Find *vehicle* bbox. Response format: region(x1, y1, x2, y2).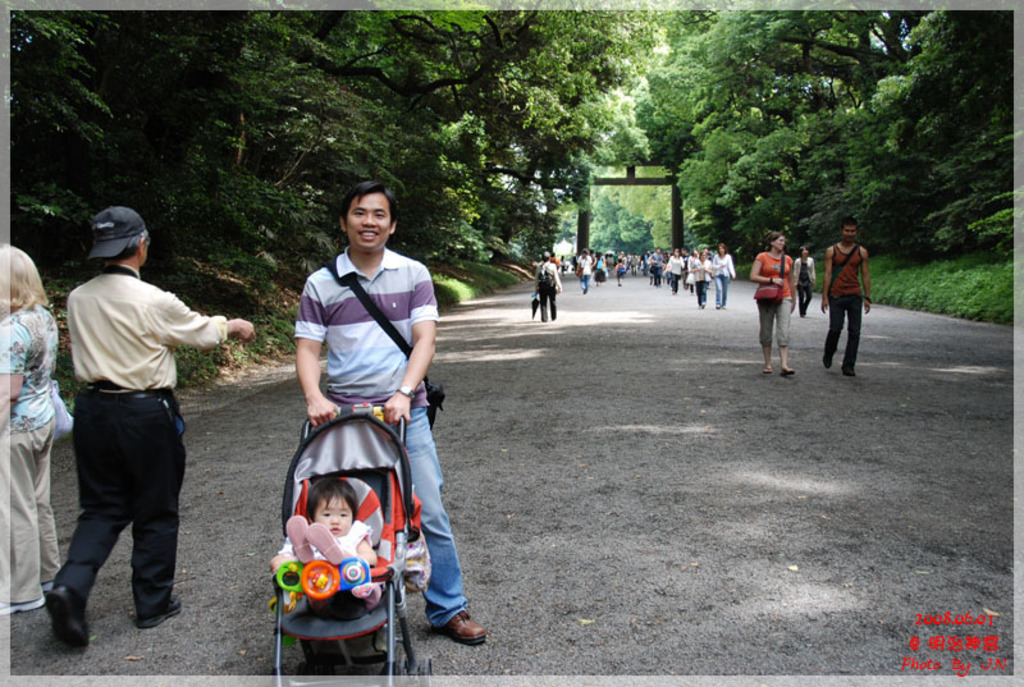
region(265, 404, 443, 686).
